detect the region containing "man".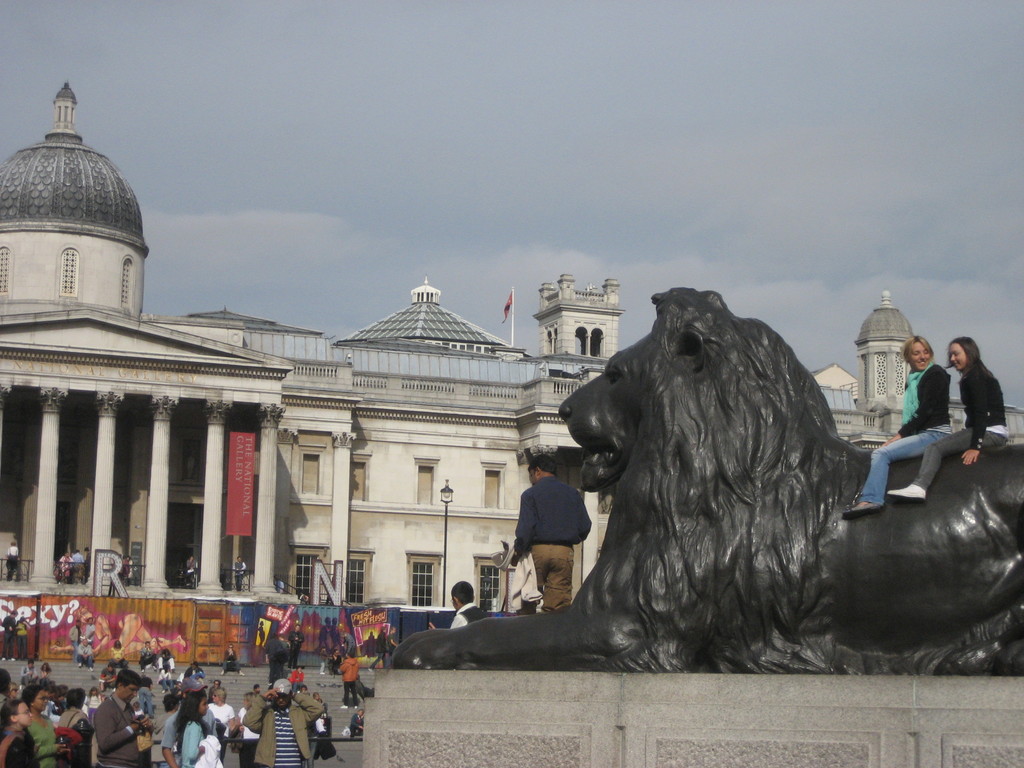
box=[210, 688, 234, 762].
